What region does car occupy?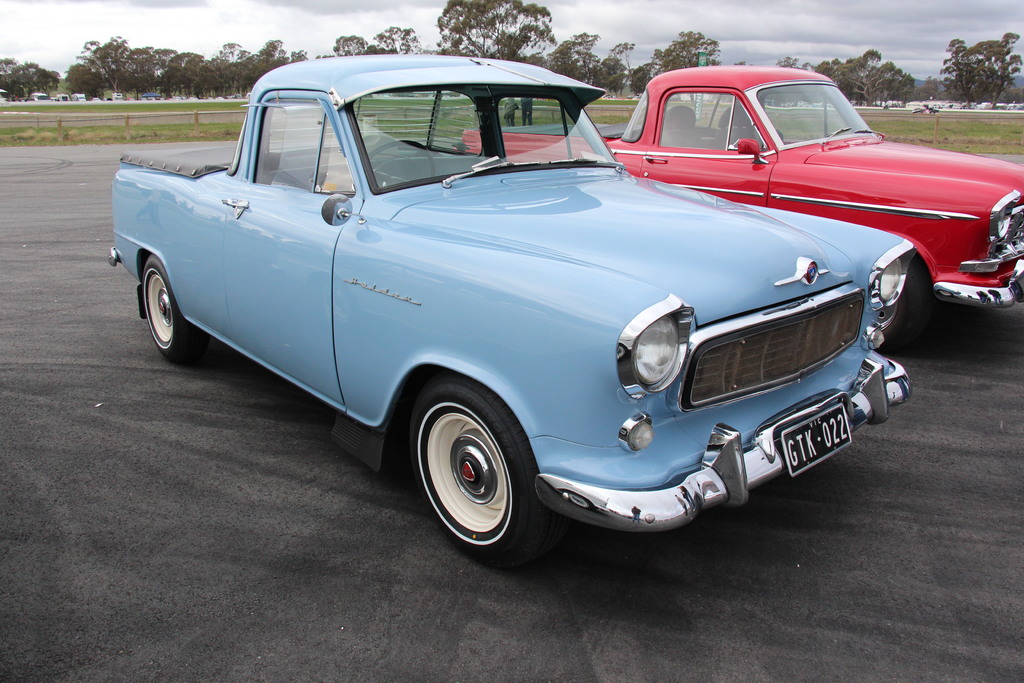
rect(111, 56, 917, 550).
